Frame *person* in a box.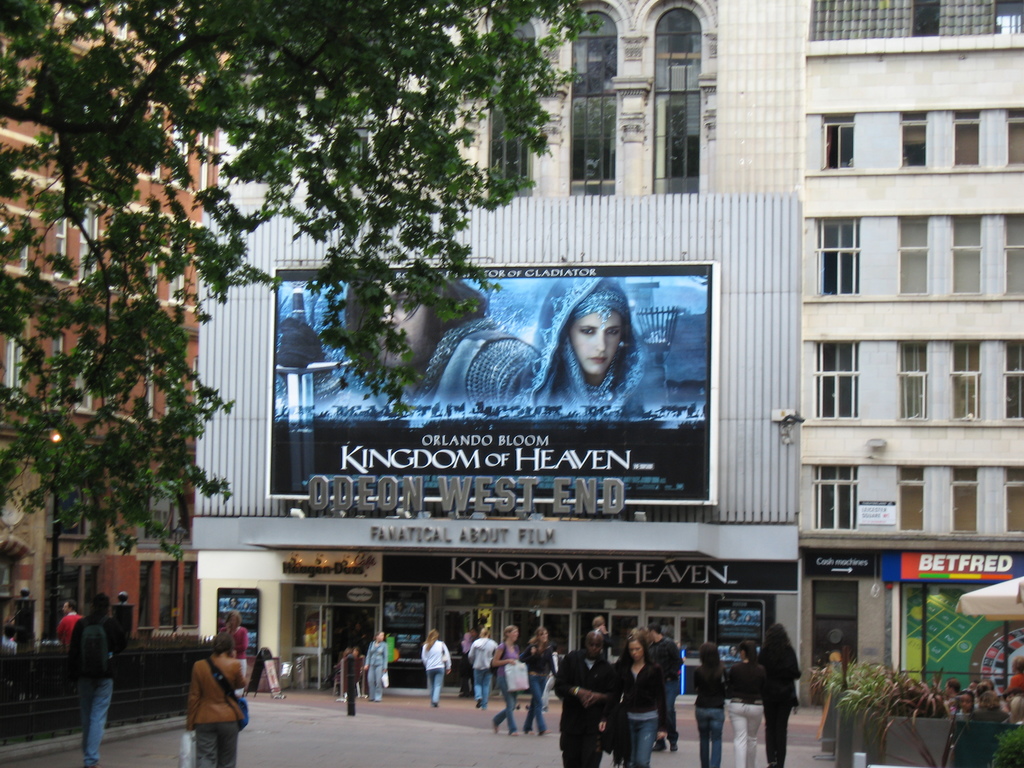
689/638/728/767.
